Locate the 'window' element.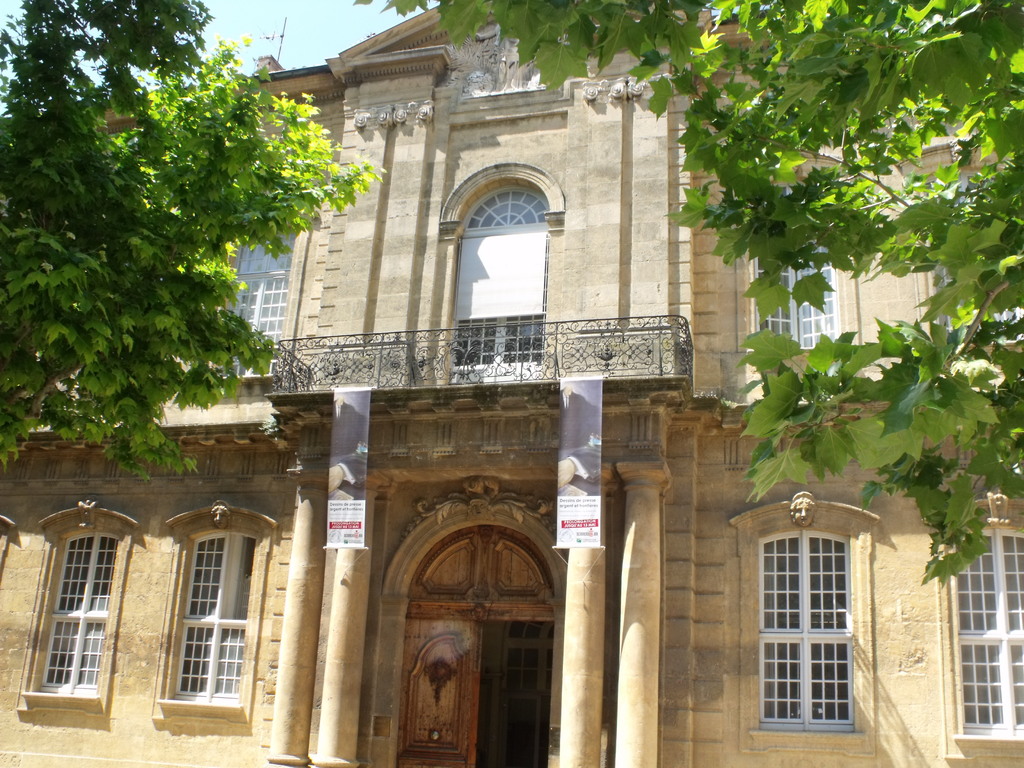
Element bbox: pyautogui.locateOnScreen(460, 188, 546, 227).
